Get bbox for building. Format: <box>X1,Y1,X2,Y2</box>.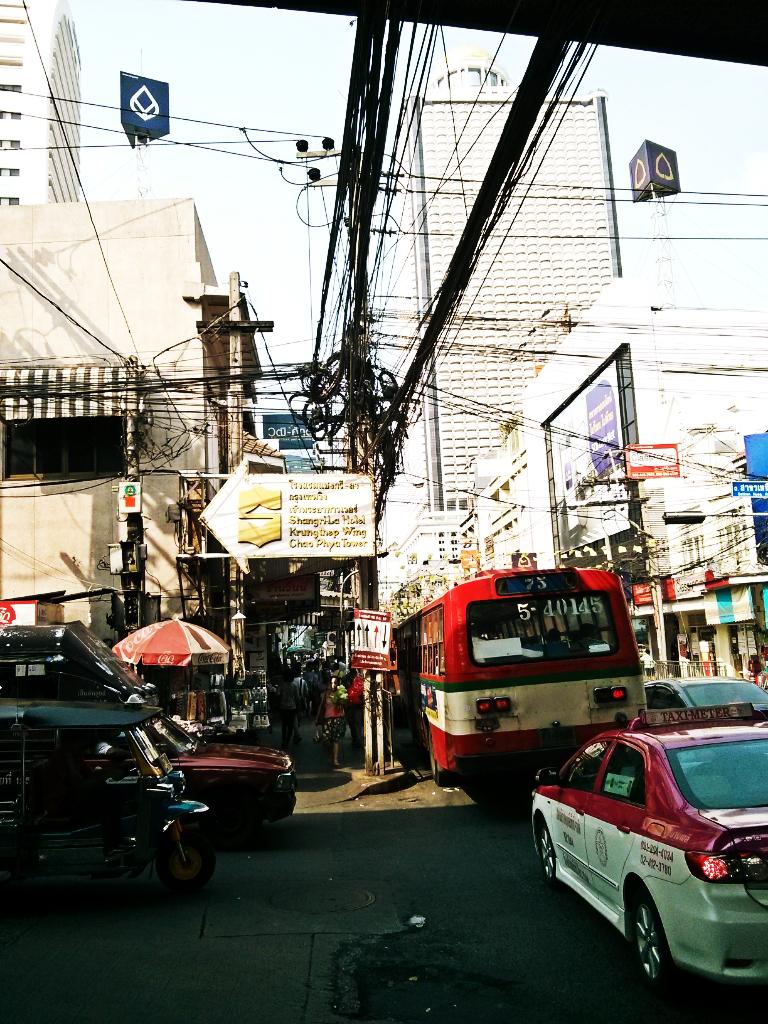
<box>0,0,82,209</box>.
